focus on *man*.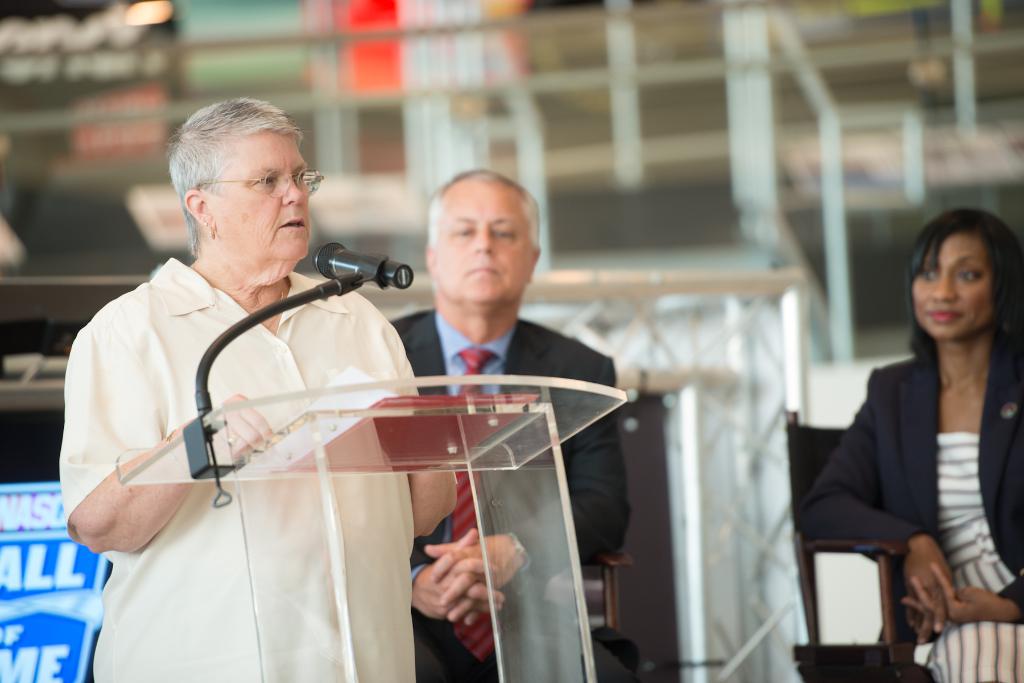
Focused at 385, 166, 636, 678.
